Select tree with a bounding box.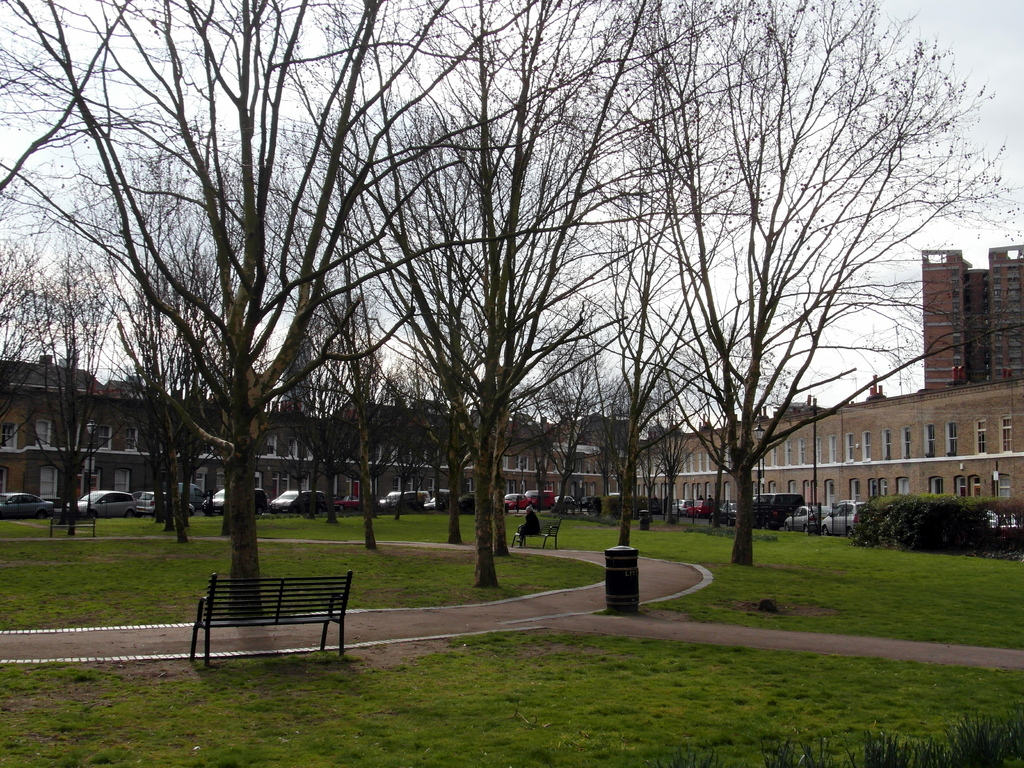
left=854, top=490, right=1018, bottom=559.
